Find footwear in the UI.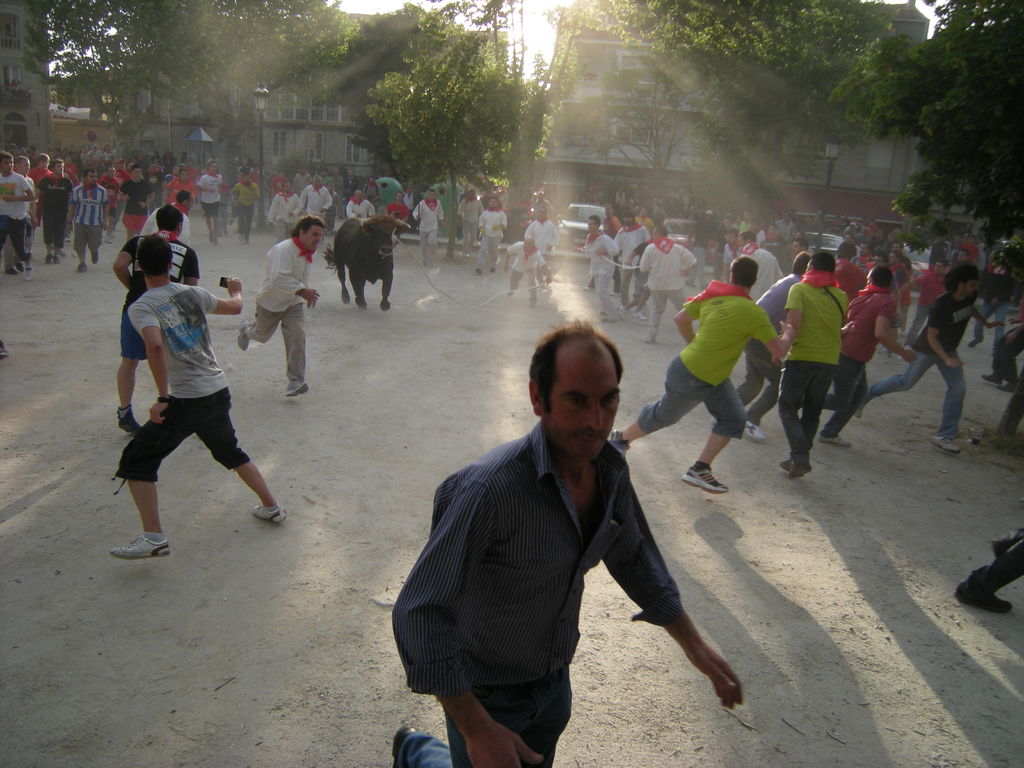
UI element at bbox=[682, 463, 732, 497].
